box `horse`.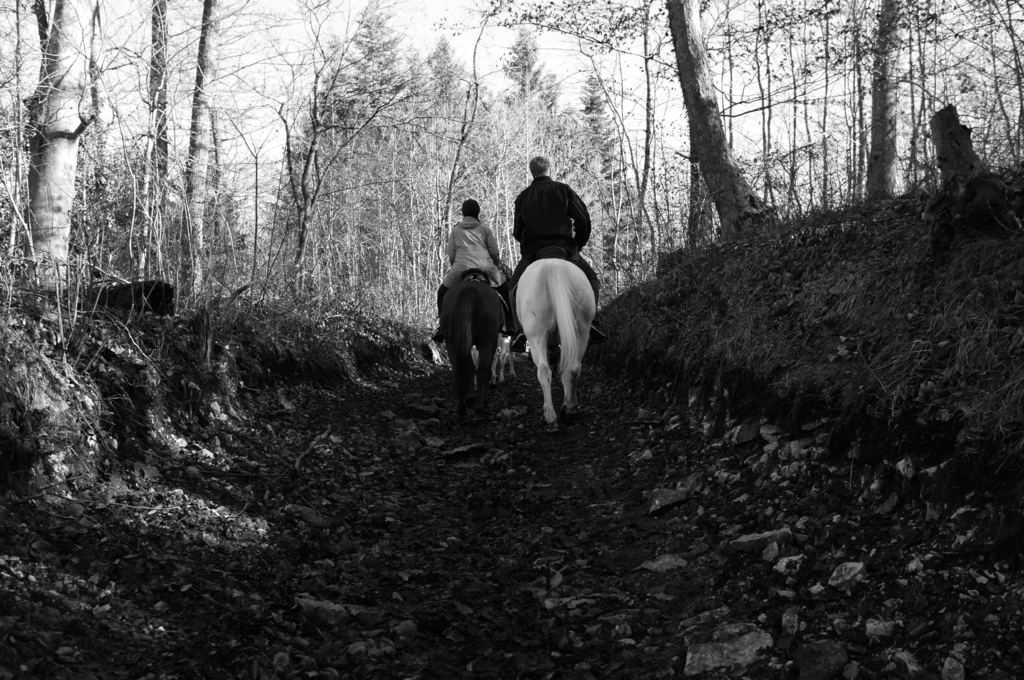
Rect(435, 279, 504, 407).
